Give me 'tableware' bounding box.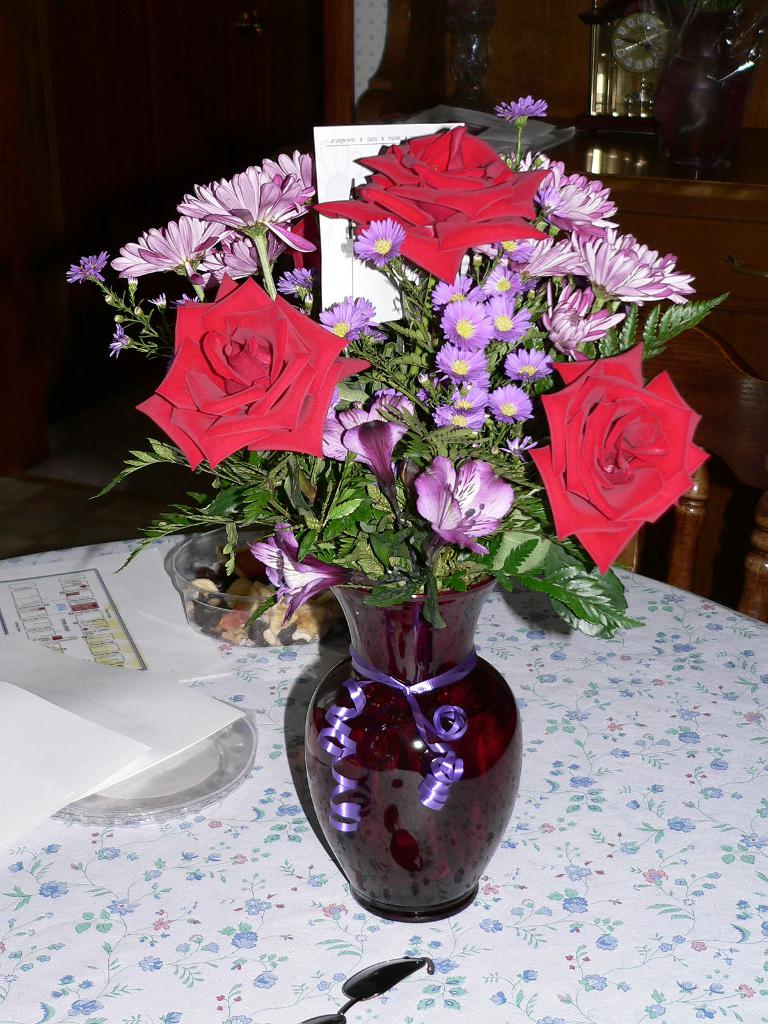
crop(51, 698, 252, 819).
